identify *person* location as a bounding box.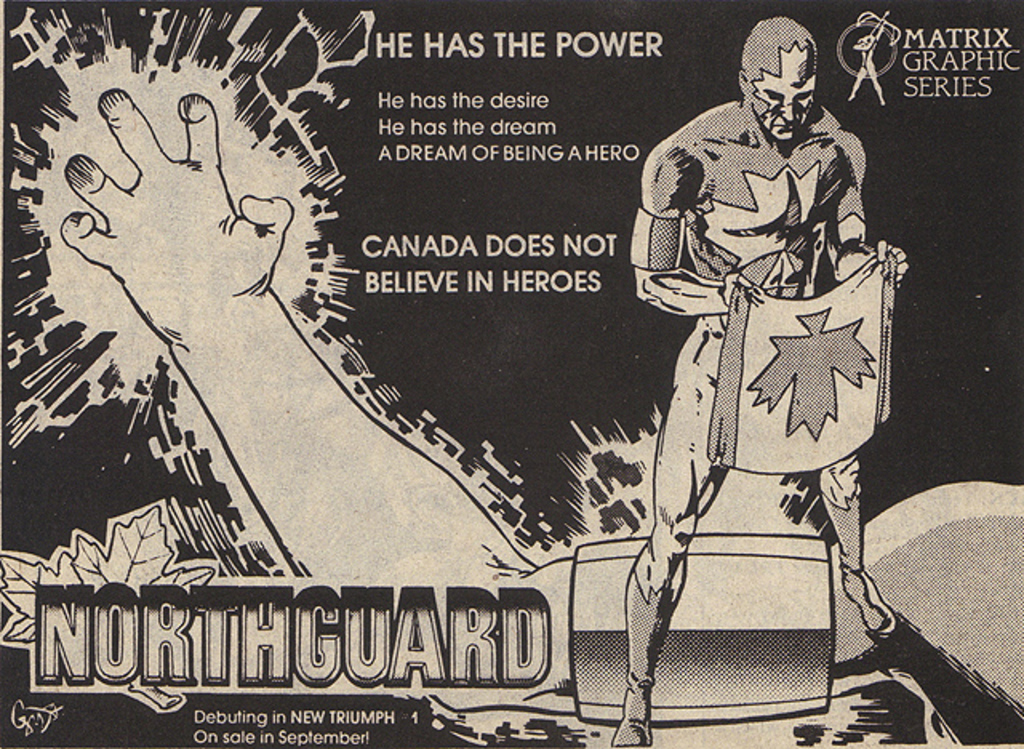
(627, 40, 894, 701).
